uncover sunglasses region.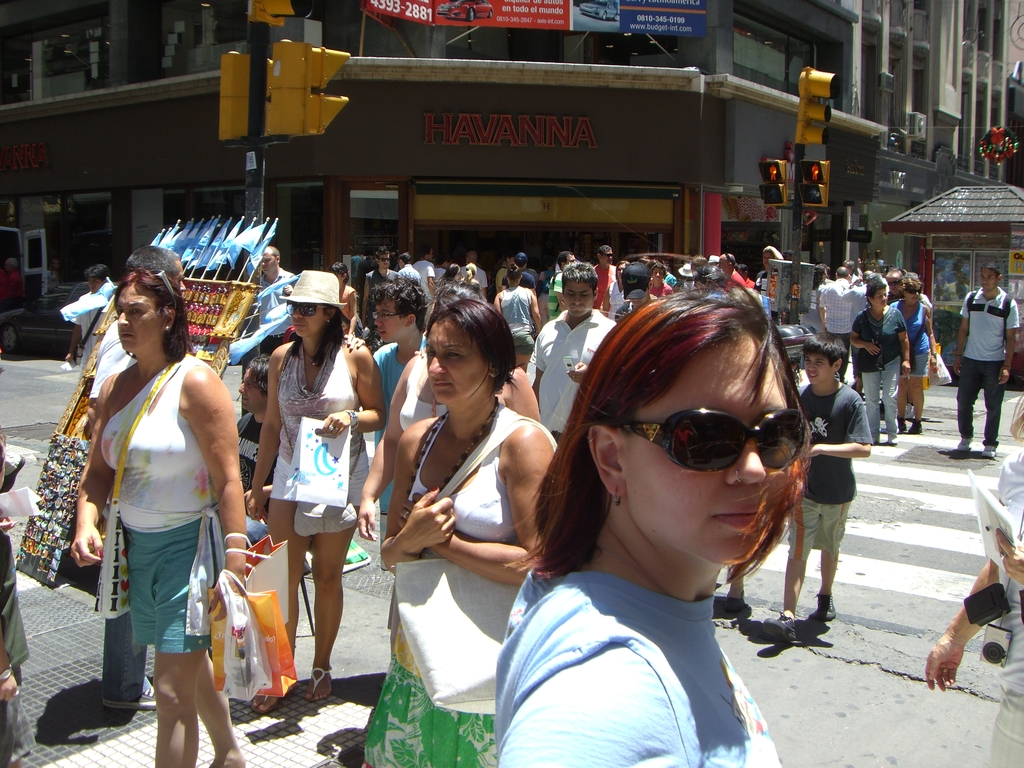
Uncovered: 285/304/329/314.
